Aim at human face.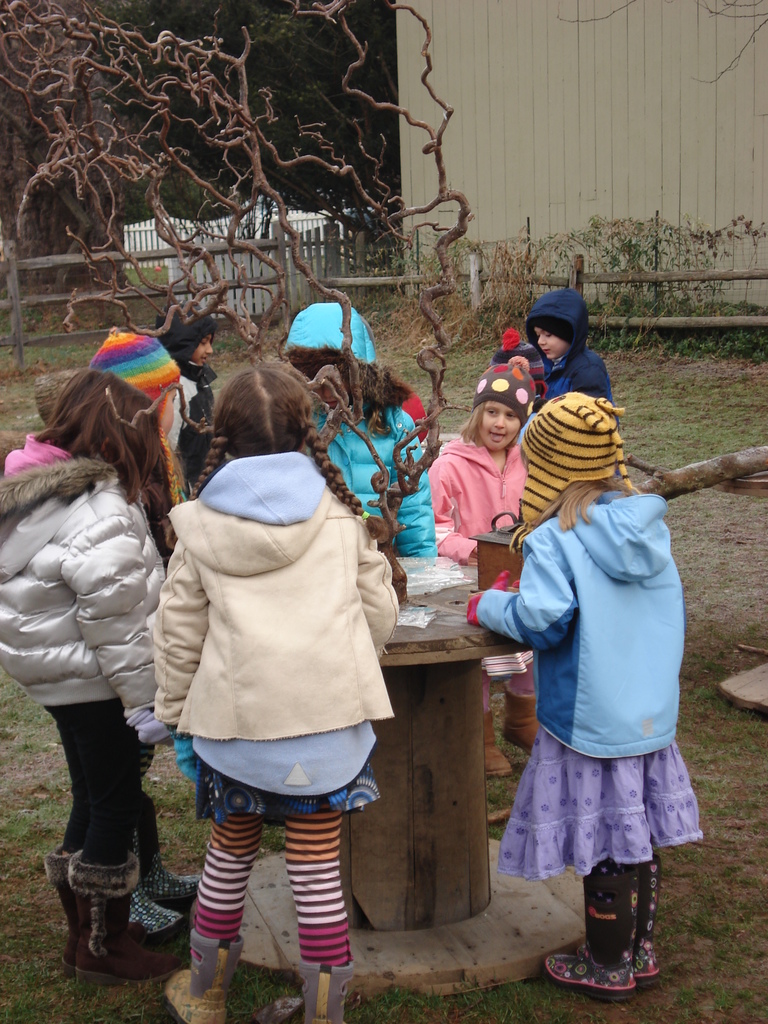
Aimed at l=195, t=337, r=212, b=362.
